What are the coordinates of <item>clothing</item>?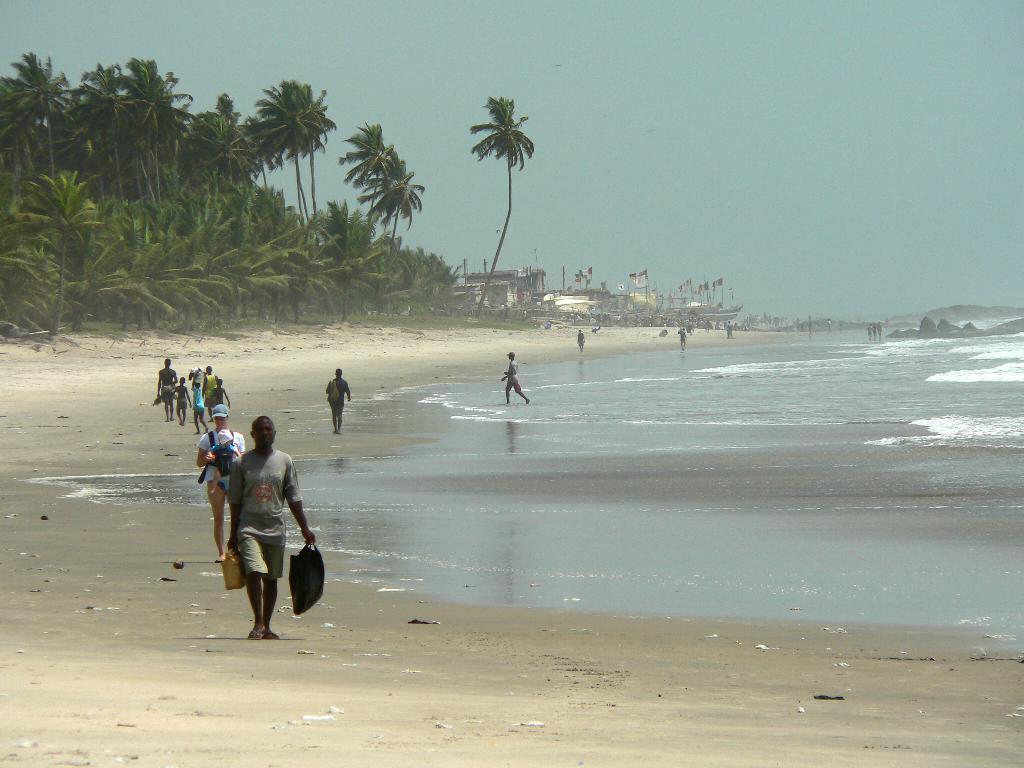
(497,356,534,401).
